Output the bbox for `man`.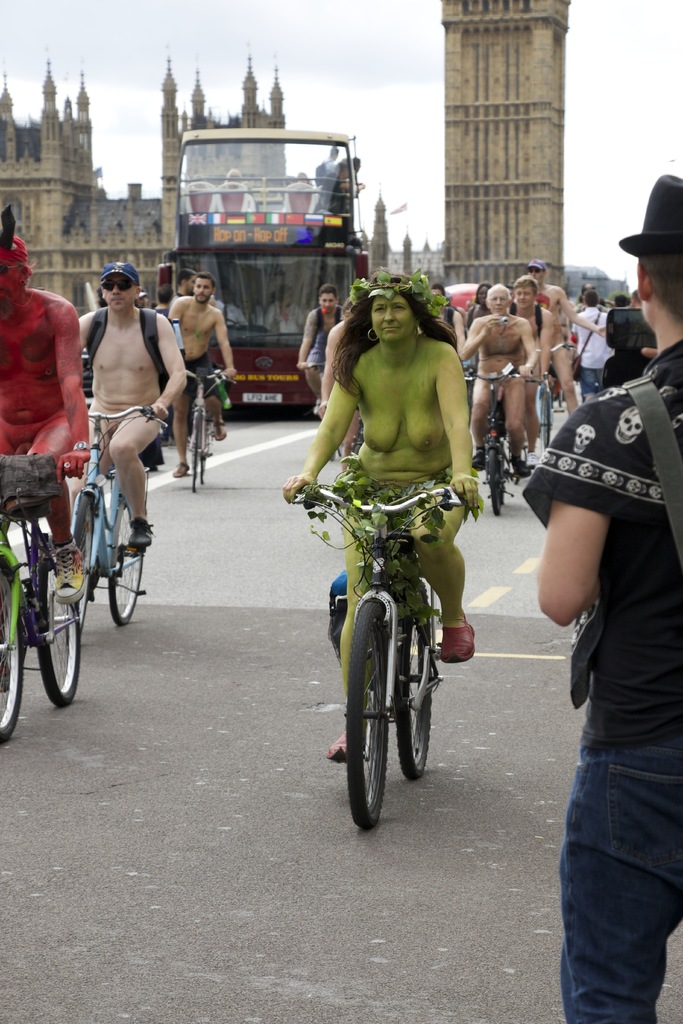
[292, 281, 345, 416].
